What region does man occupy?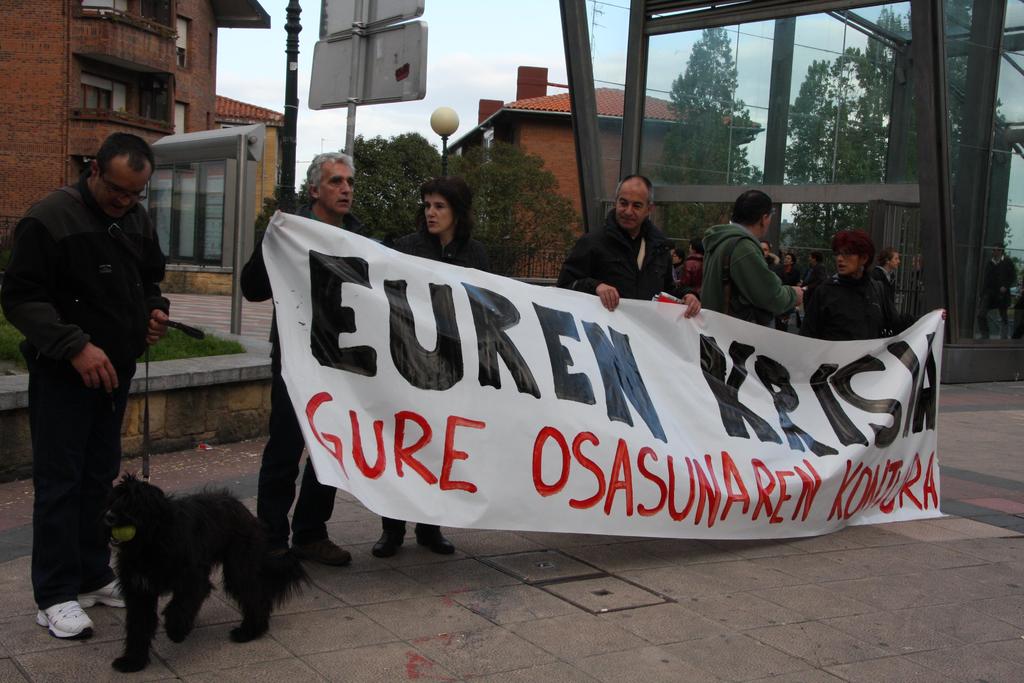
[left=567, top=180, right=698, bottom=296].
